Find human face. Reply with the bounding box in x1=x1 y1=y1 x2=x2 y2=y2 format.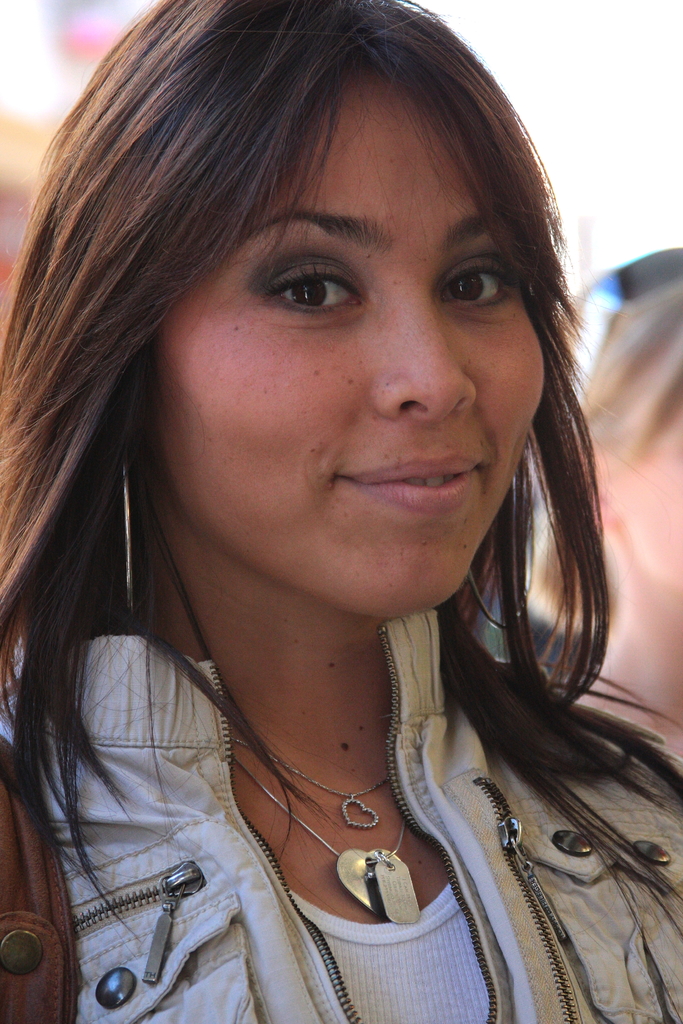
x1=154 y1=63 x2=548 y2=620.
